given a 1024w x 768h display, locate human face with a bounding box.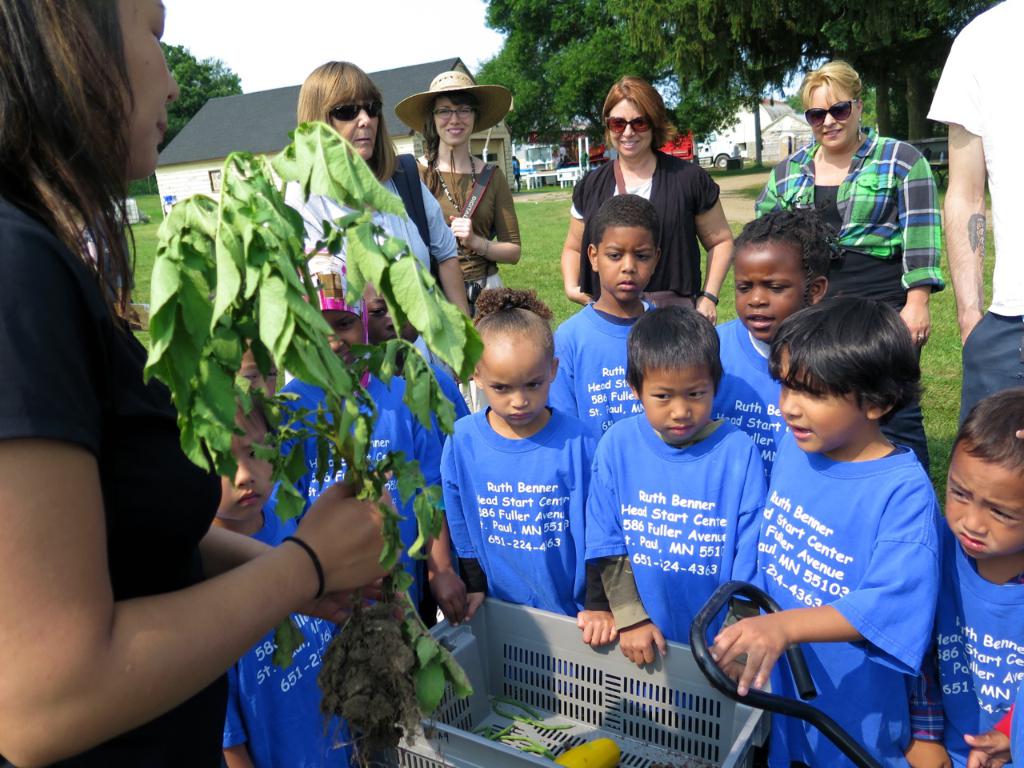
Located: [left=118, top=0, right=181, bottom=180].
